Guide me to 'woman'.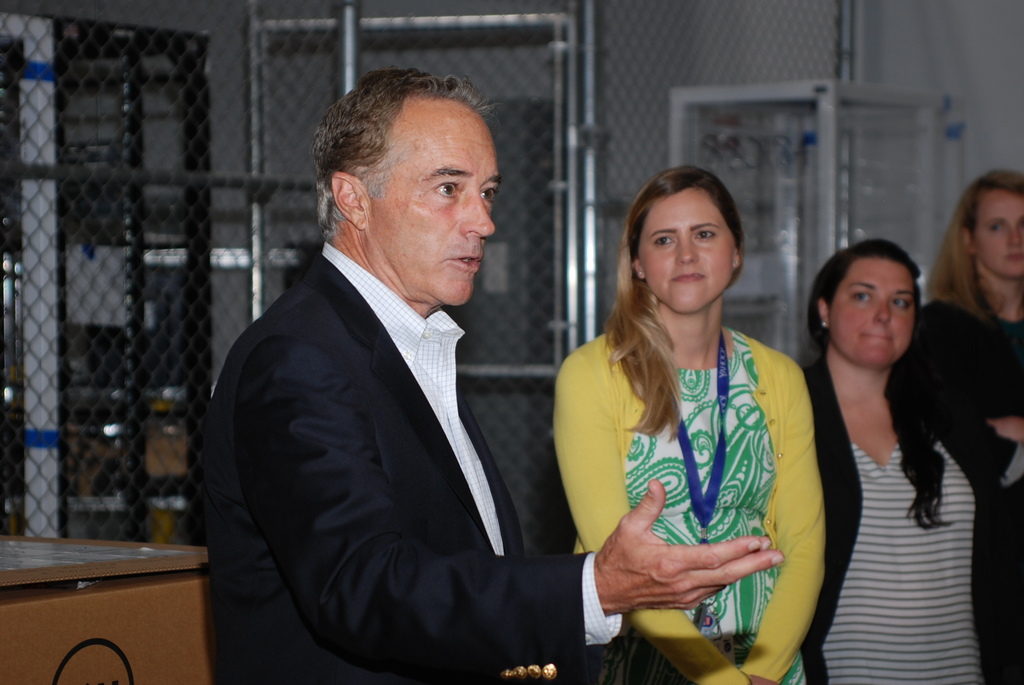
Guidance: (918, 165, 1023, 491).
